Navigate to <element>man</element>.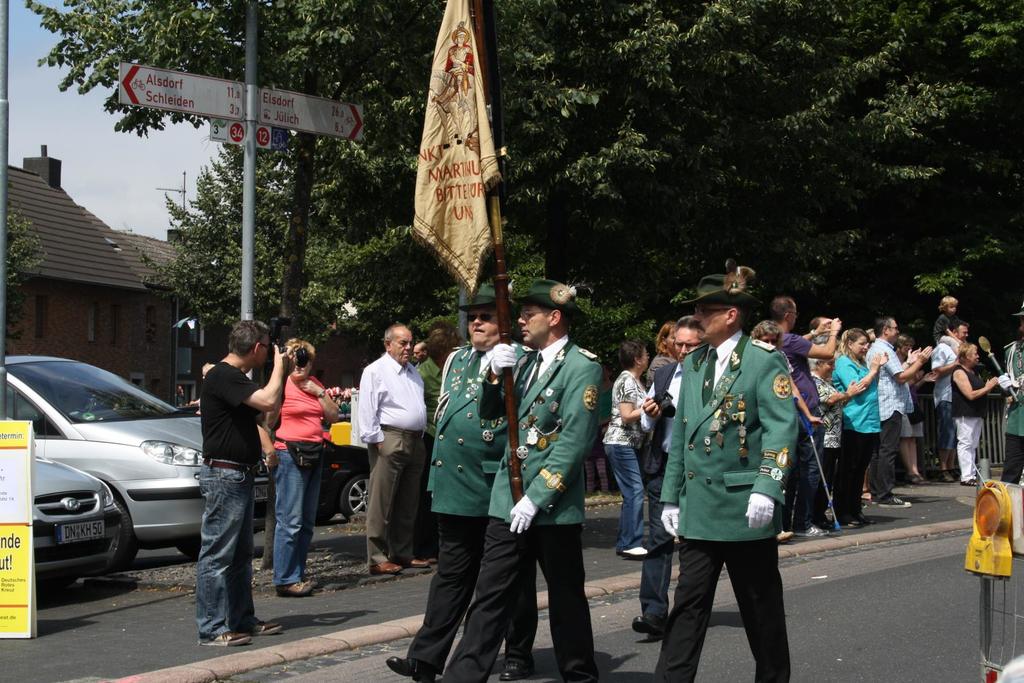
Navigation target: {"left": 627, "top": 317, "right": 705, "bottom": 638}.
